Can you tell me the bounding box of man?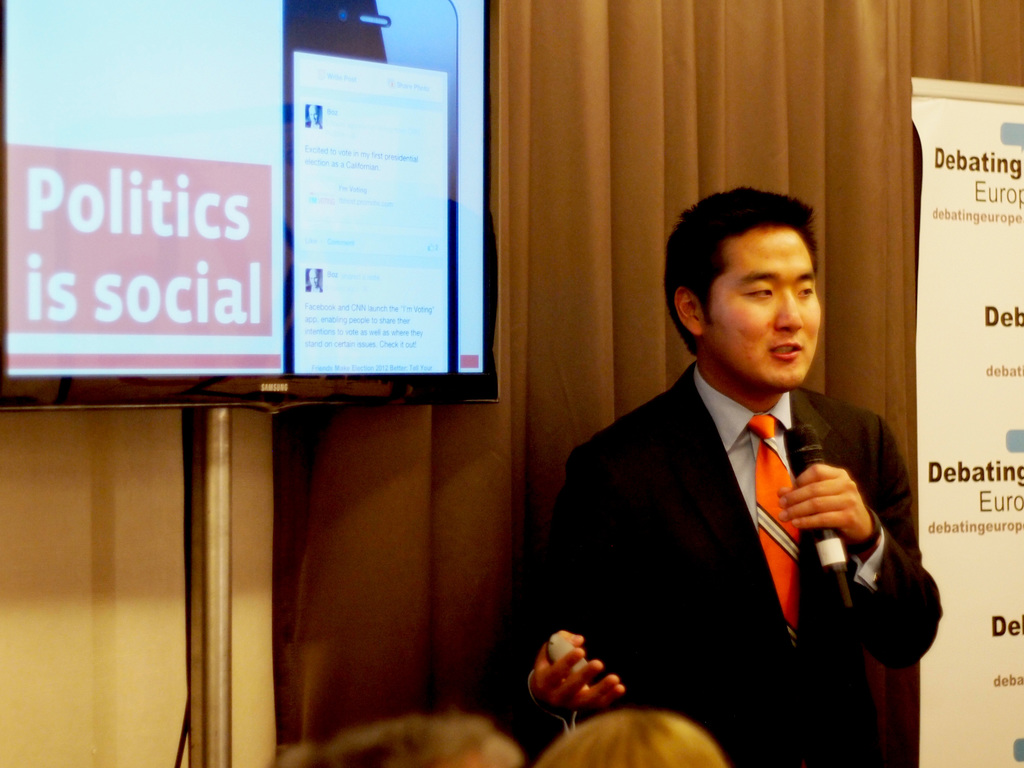
[531, 193, 925, 748].
